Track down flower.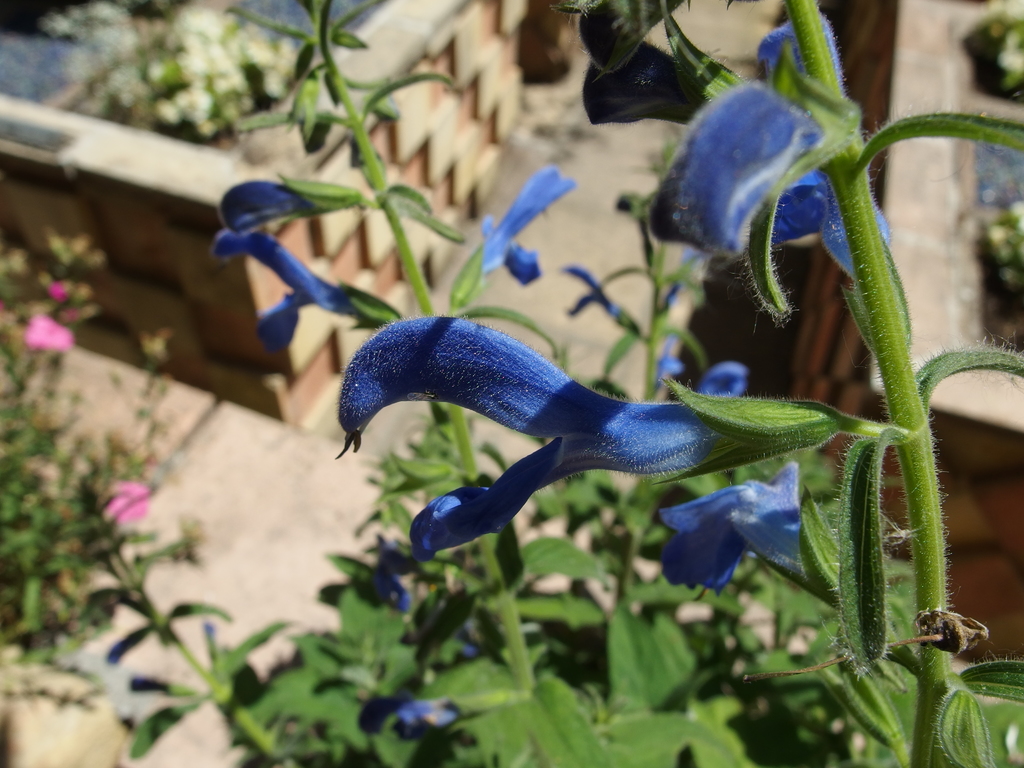
Tracked to 639,85,820,254.
